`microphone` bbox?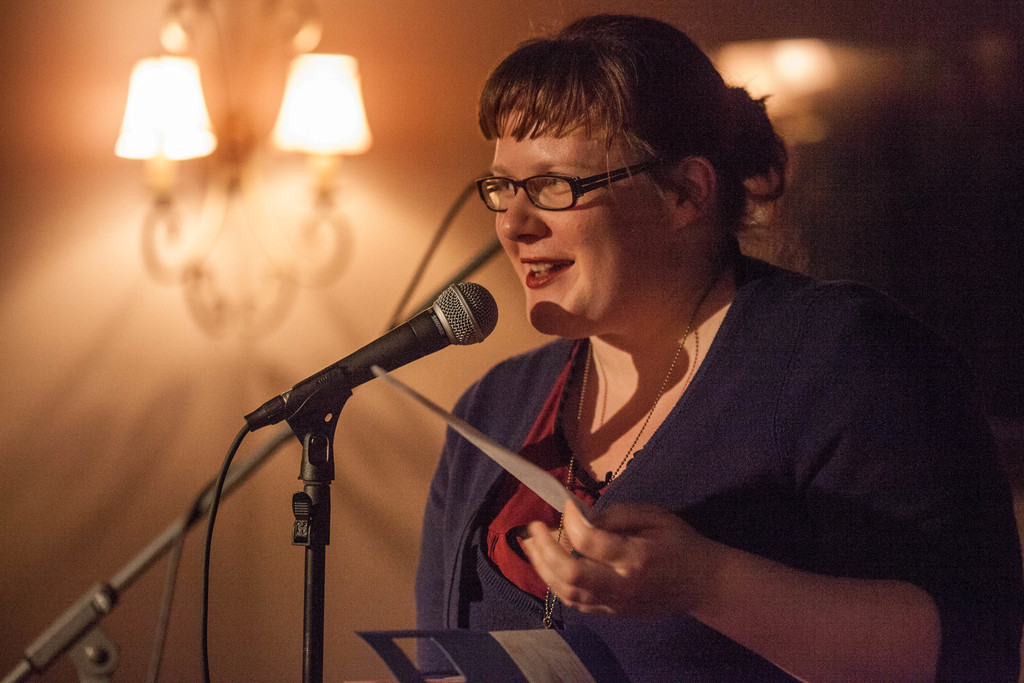
box(277, 280, 496, 418)
